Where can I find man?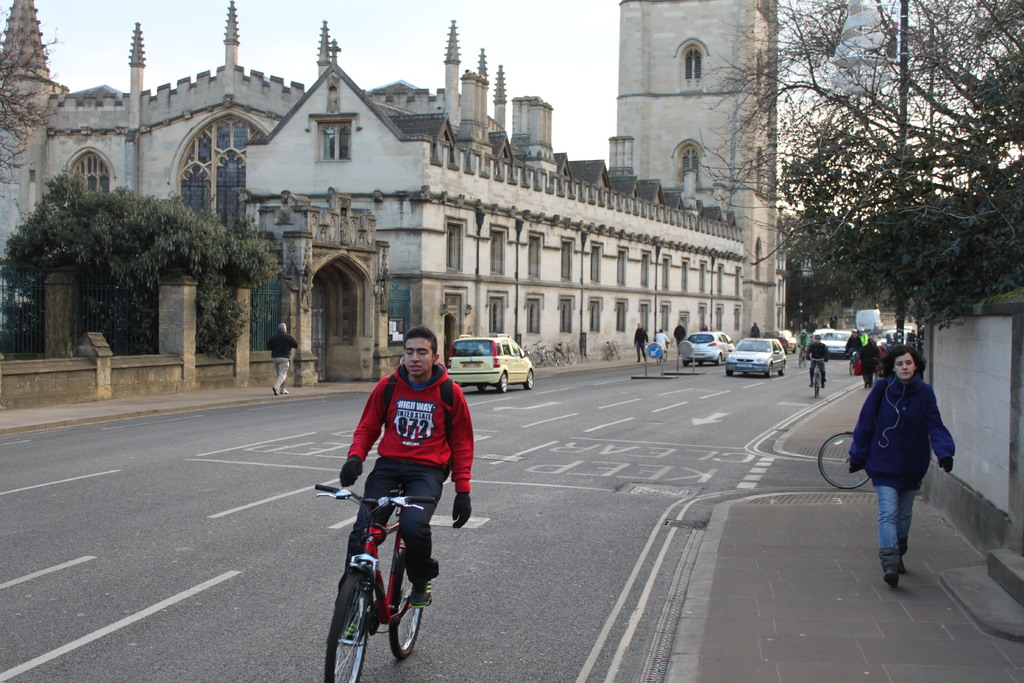
You can find it at bbox=(751, 322, 762, 338).
